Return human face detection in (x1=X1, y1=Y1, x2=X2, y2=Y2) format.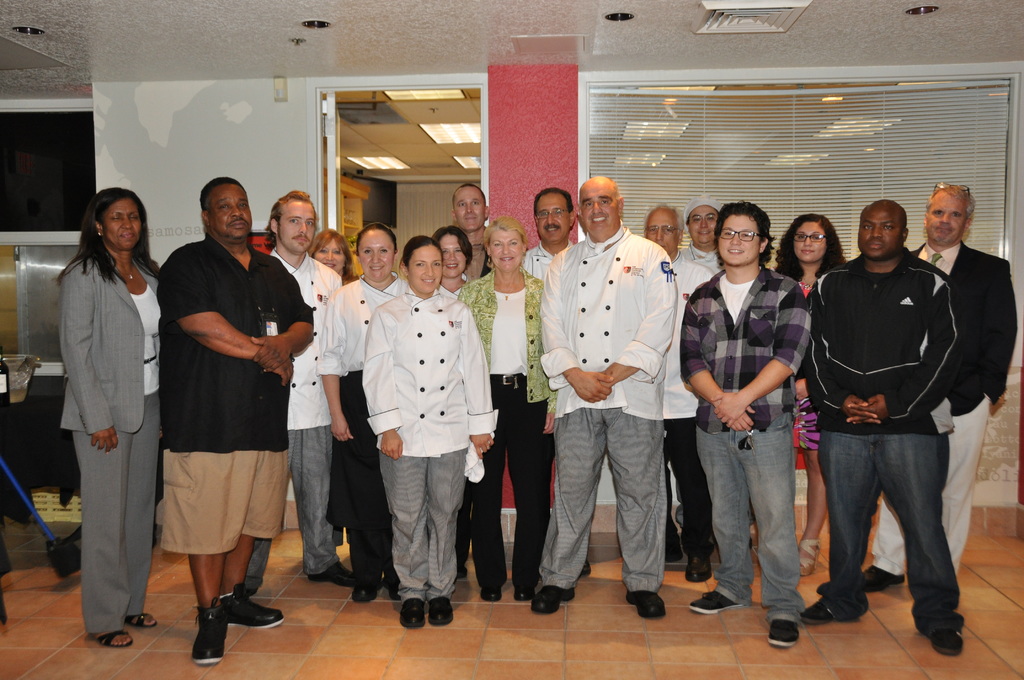
(x1=316, y1=236, x2=347, y2=271).
